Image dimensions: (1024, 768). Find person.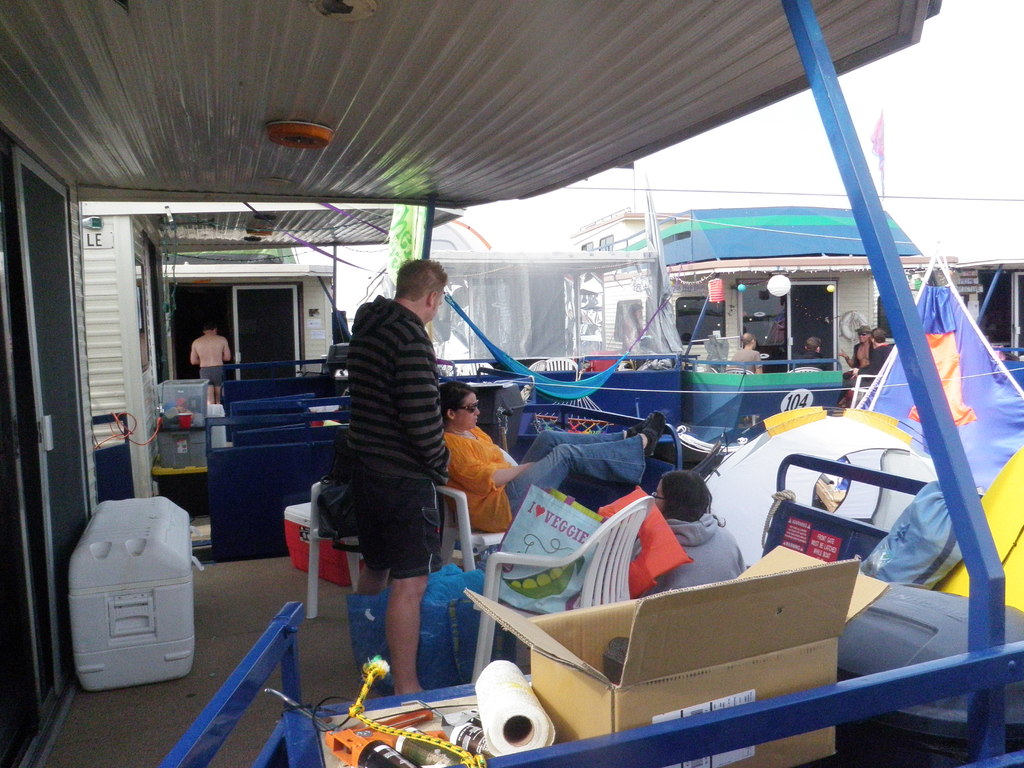
{"x1": 727, "y1": 333, "x2": 767, "y2": 375}.
